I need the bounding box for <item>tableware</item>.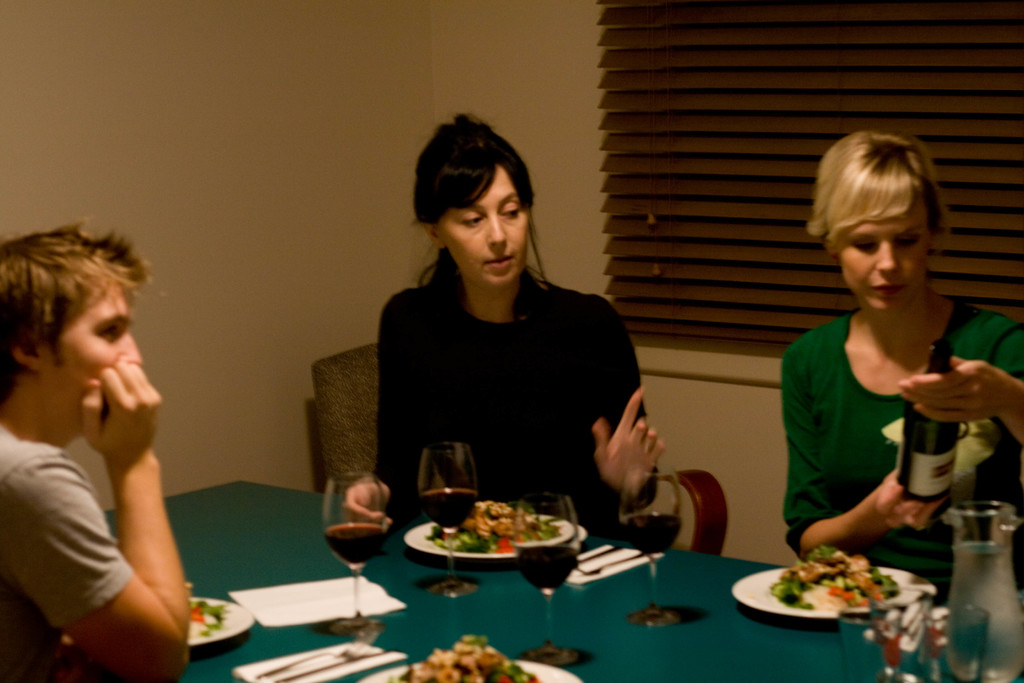
Here it is: [left=943, top=502, right=1023, bottom=682].
